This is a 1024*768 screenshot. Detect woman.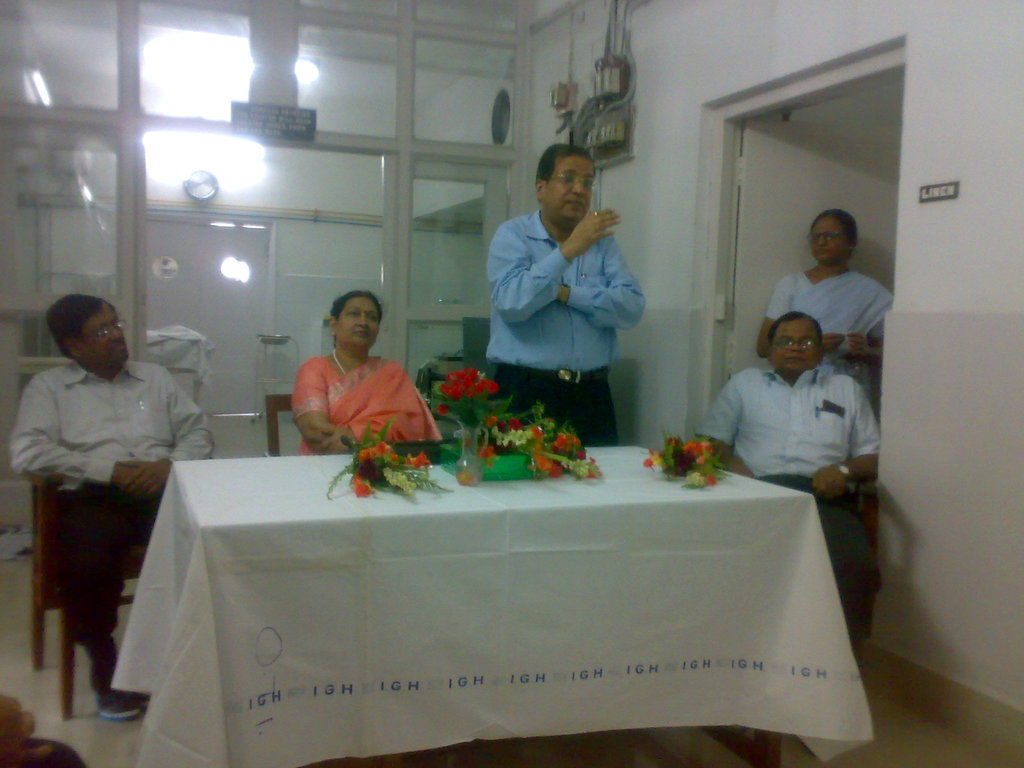
271,285,435,458.
